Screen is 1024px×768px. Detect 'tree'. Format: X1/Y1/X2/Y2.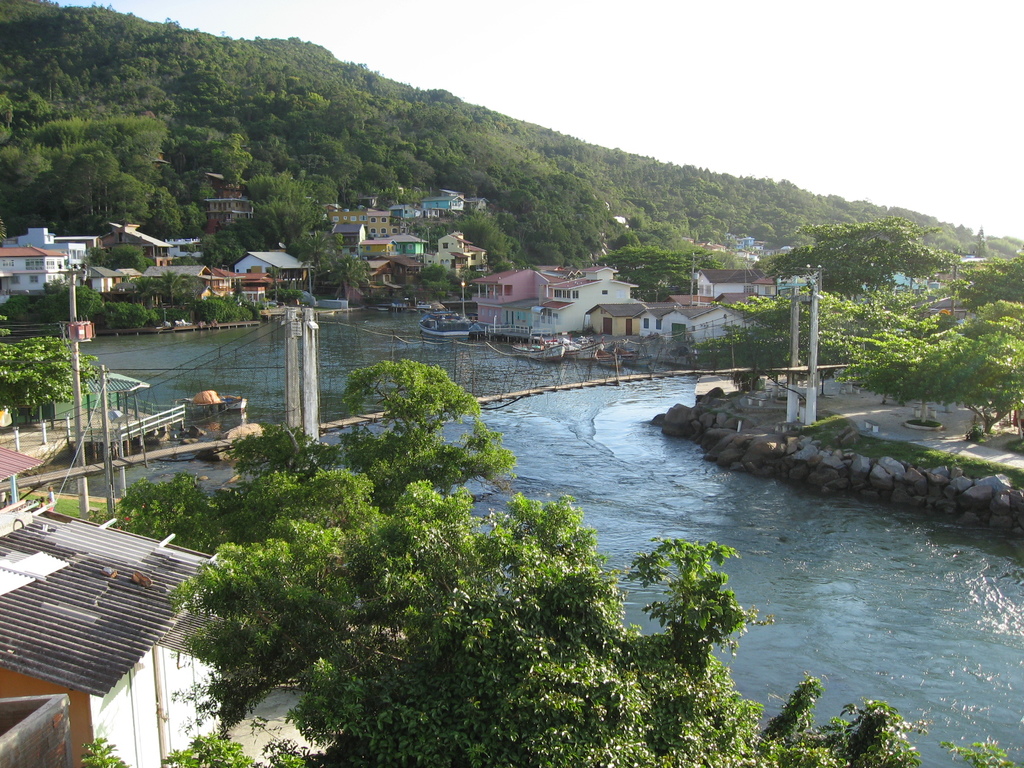
201/230/243/278.
